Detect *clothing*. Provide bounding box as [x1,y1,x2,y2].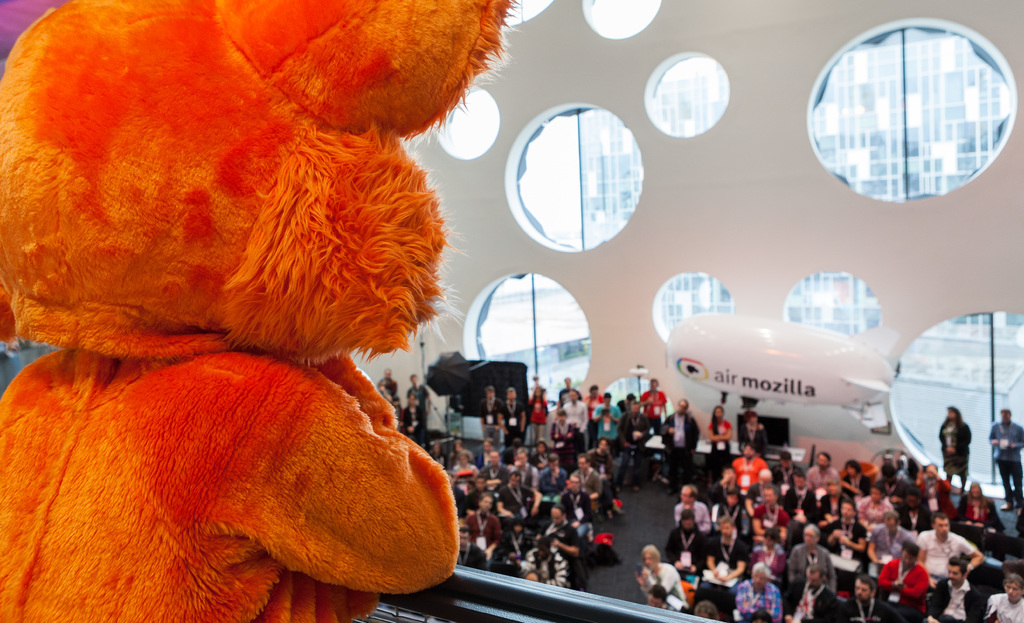
[917,526,972,581].
